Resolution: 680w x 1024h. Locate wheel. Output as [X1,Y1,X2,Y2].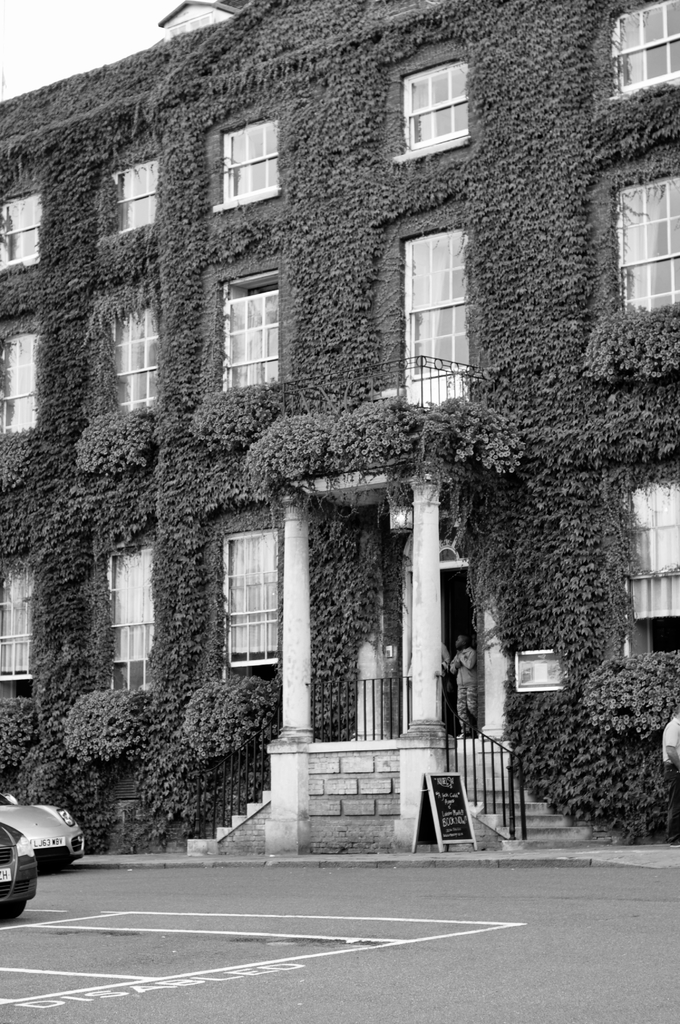
[0,895,32,931].
